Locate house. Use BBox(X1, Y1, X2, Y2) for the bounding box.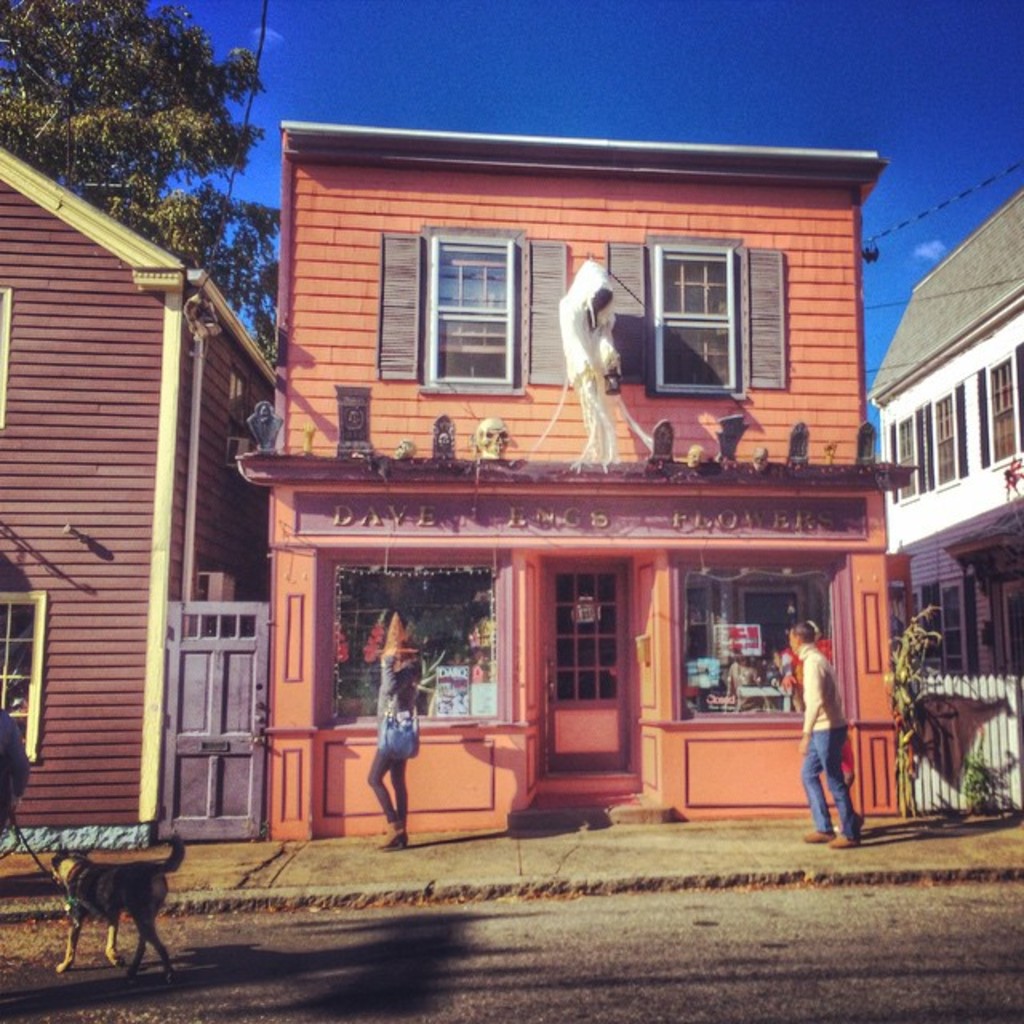
BBox(864, 184, 1022, 816).
